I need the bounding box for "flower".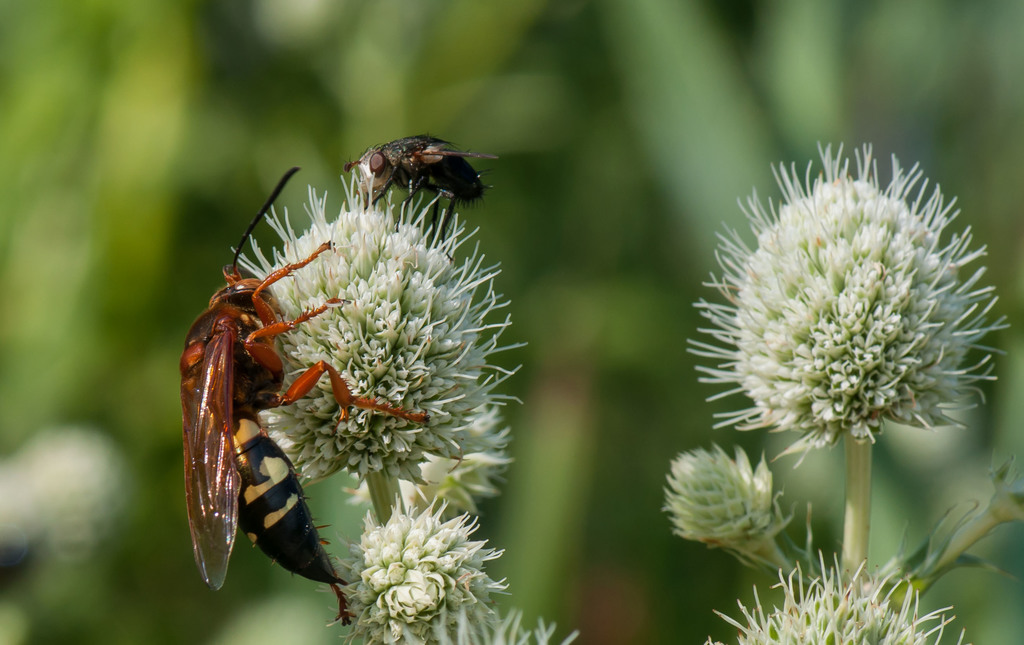
Here it is: bbox=[332, 383, 515, 539].
